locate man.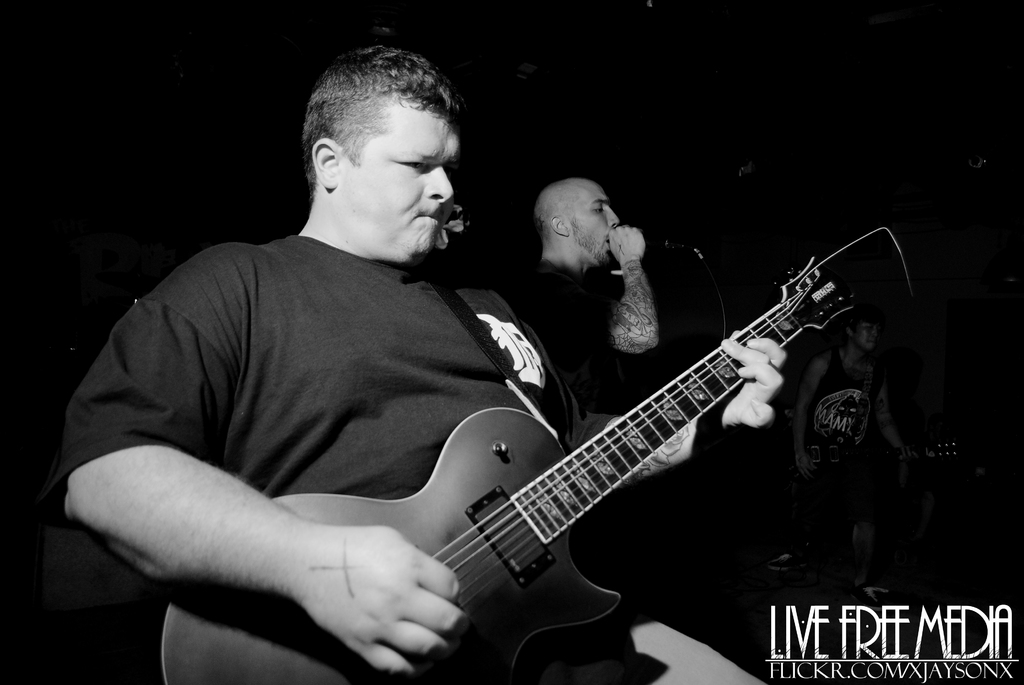
Bounding box: [x1=501, y1=166, x2=669, y2=337].
